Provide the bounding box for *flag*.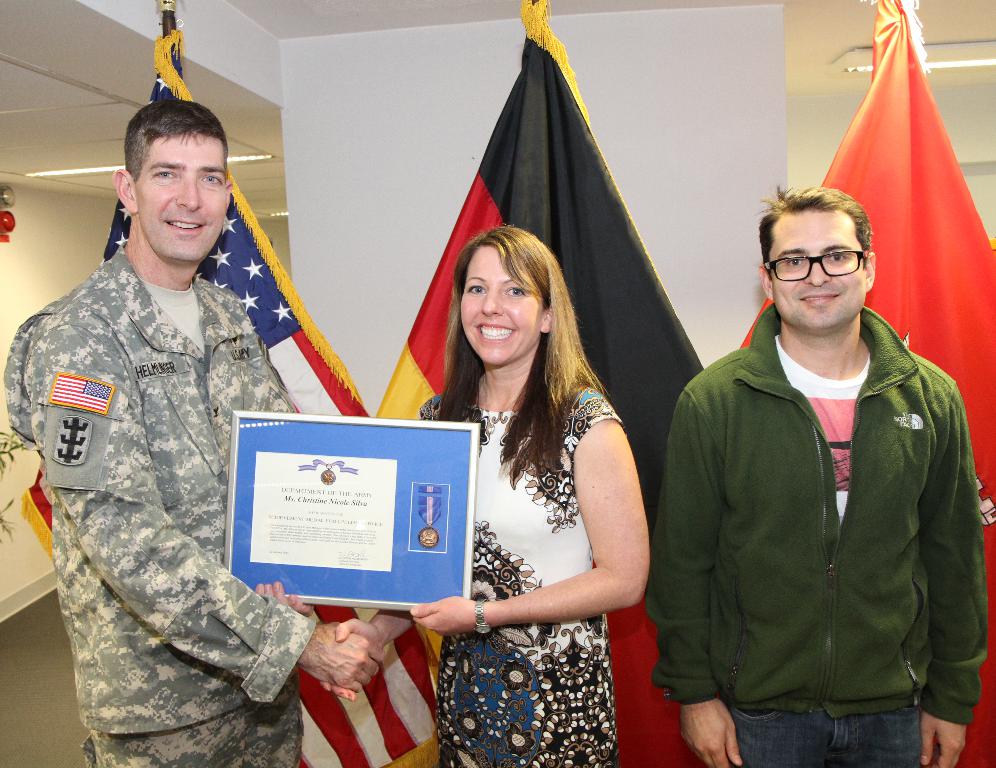
detection(741, 0, 995, 767).
